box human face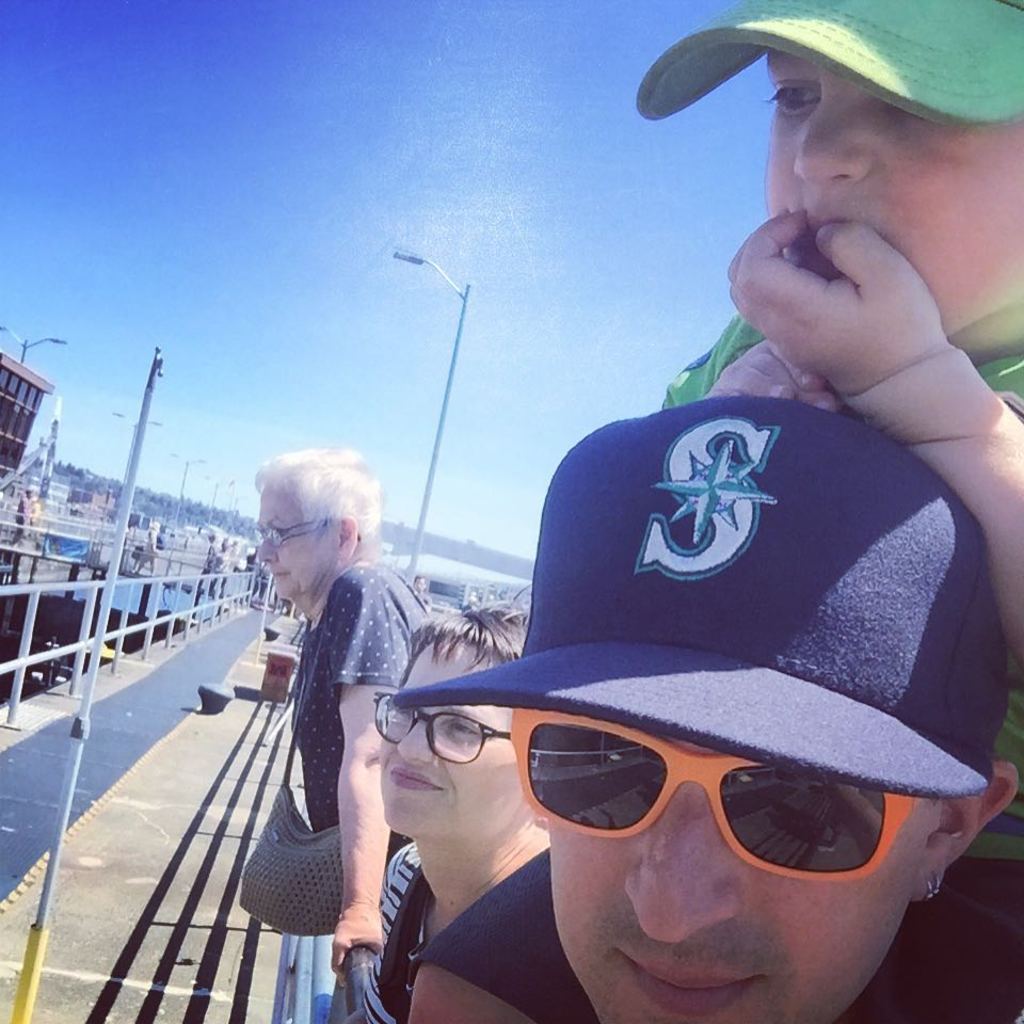
rect(768, 48, 1023, 340)
